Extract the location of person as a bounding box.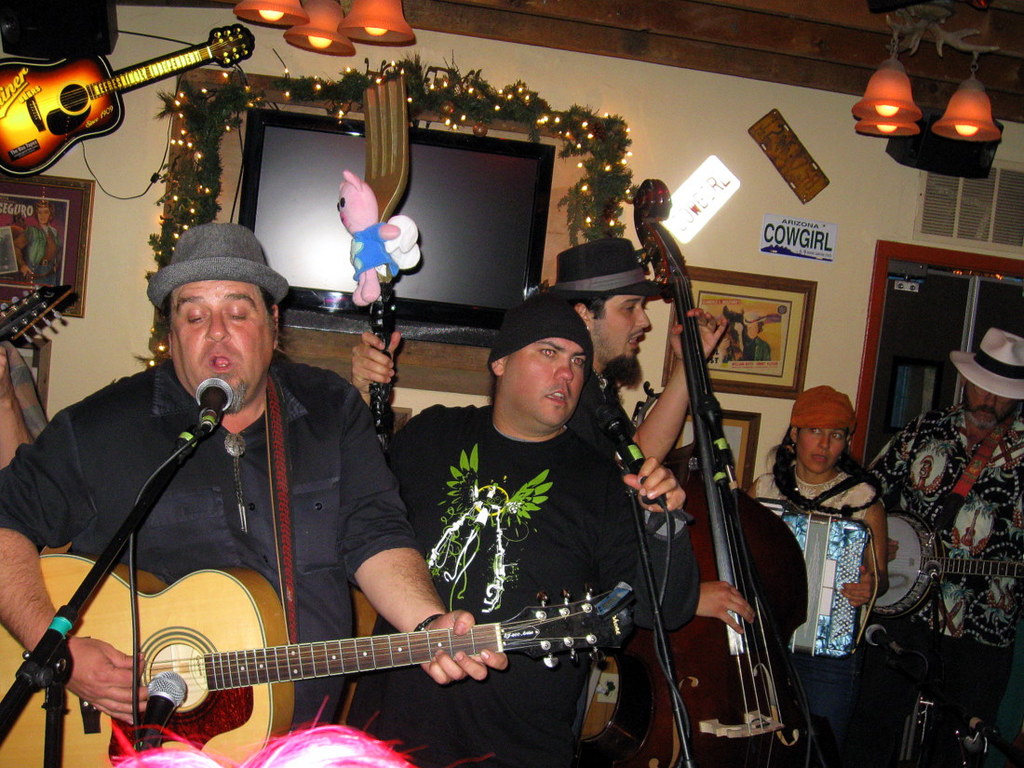
left=849, top=326, right=1023, bottom=767.
